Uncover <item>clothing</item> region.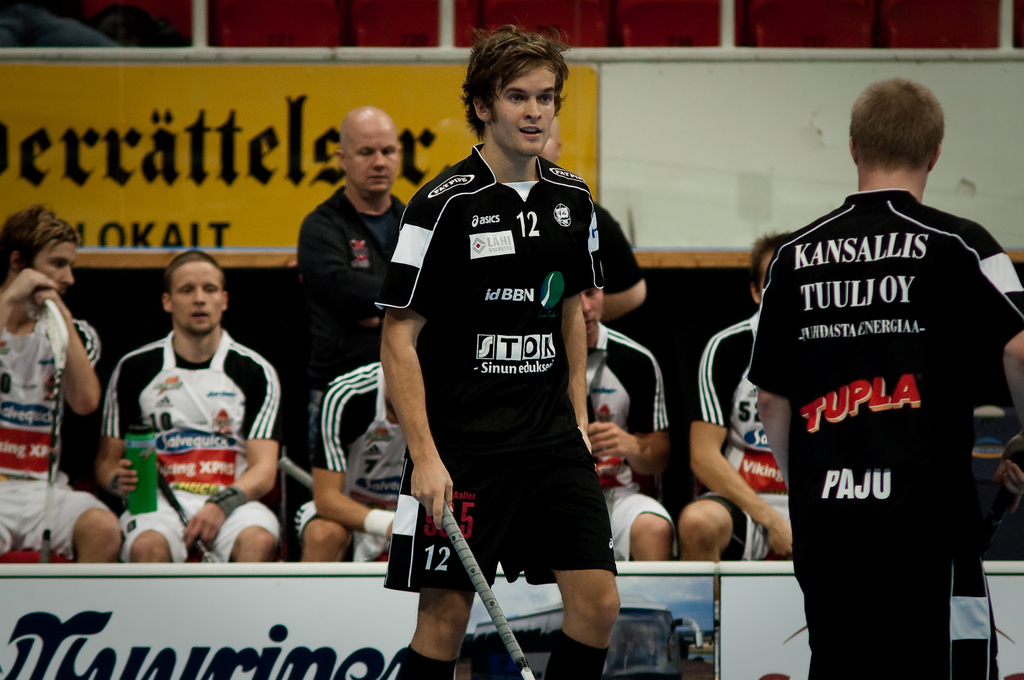
Uncovered: [691,299,802,566].
